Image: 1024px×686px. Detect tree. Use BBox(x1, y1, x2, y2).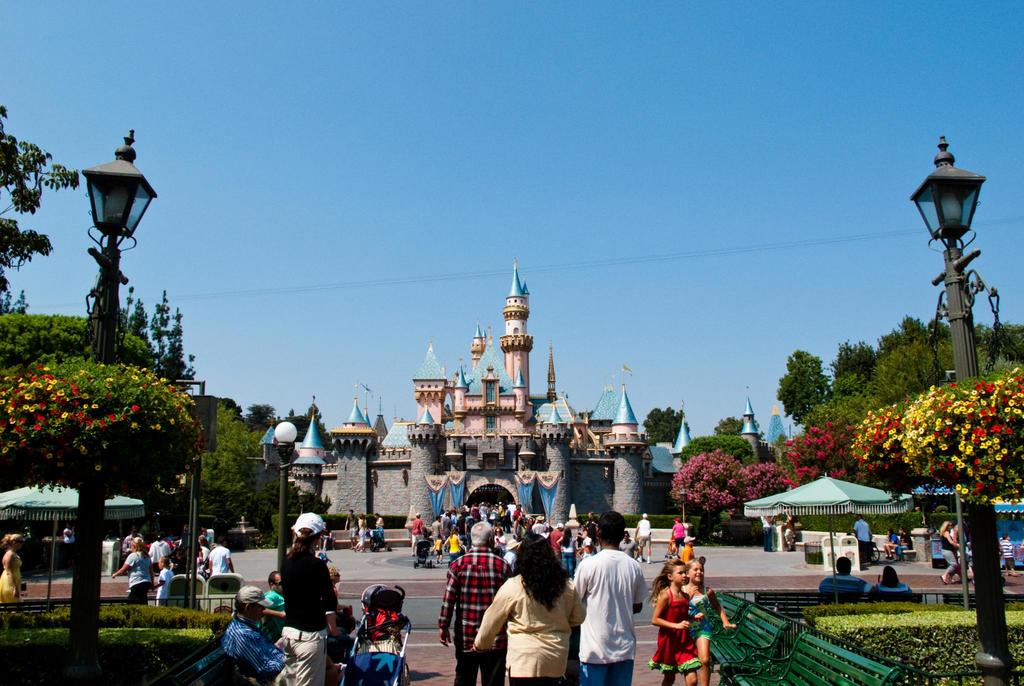
BBox(639, 401, 679, 441).
